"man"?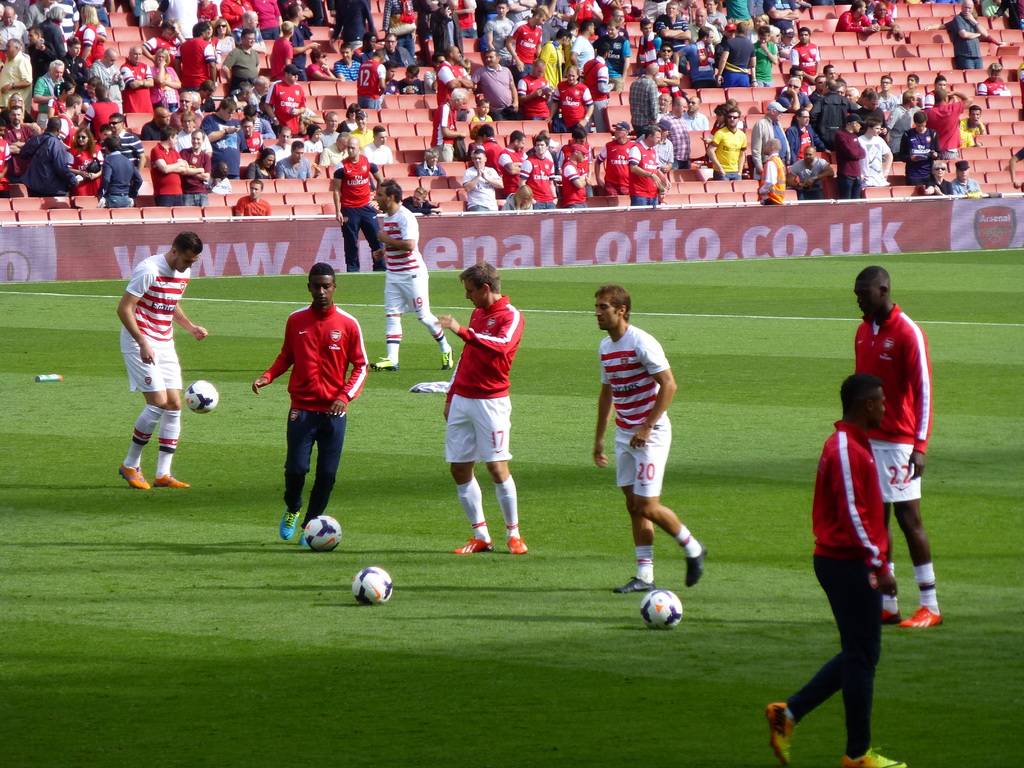
pyautogui.locateOnScreen(705, 99, 756, 180)
